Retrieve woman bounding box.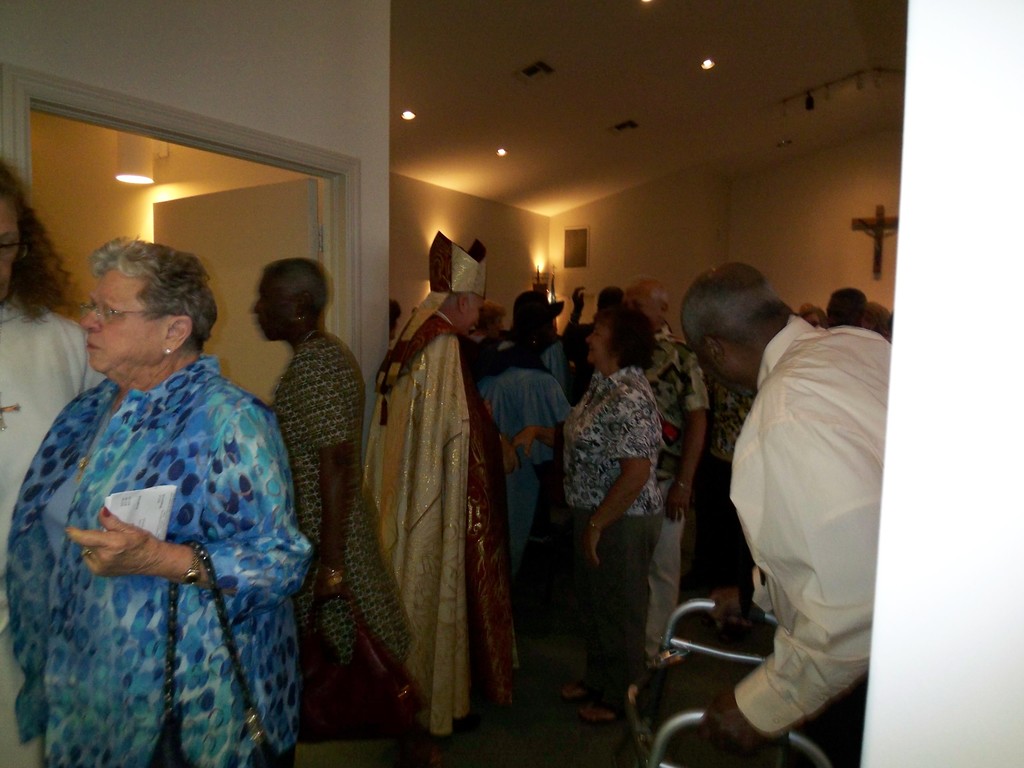
Bounding box: 0,148,108,767.
